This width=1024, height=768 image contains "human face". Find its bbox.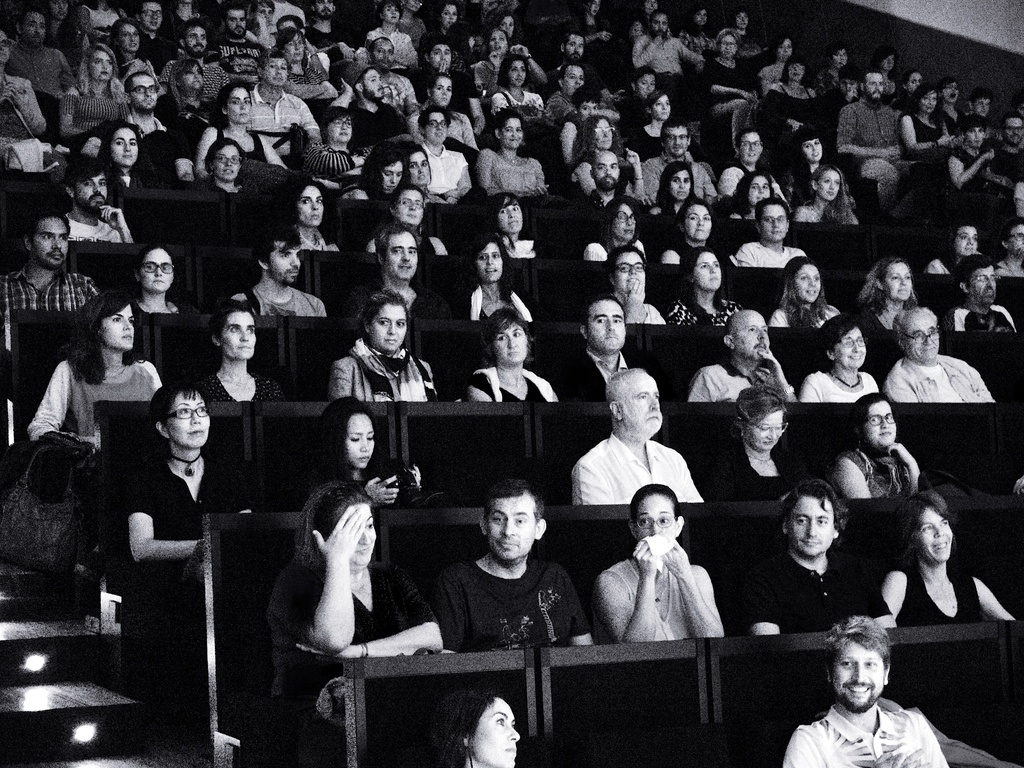
left=297, top=189, right=324, bottom=225.
